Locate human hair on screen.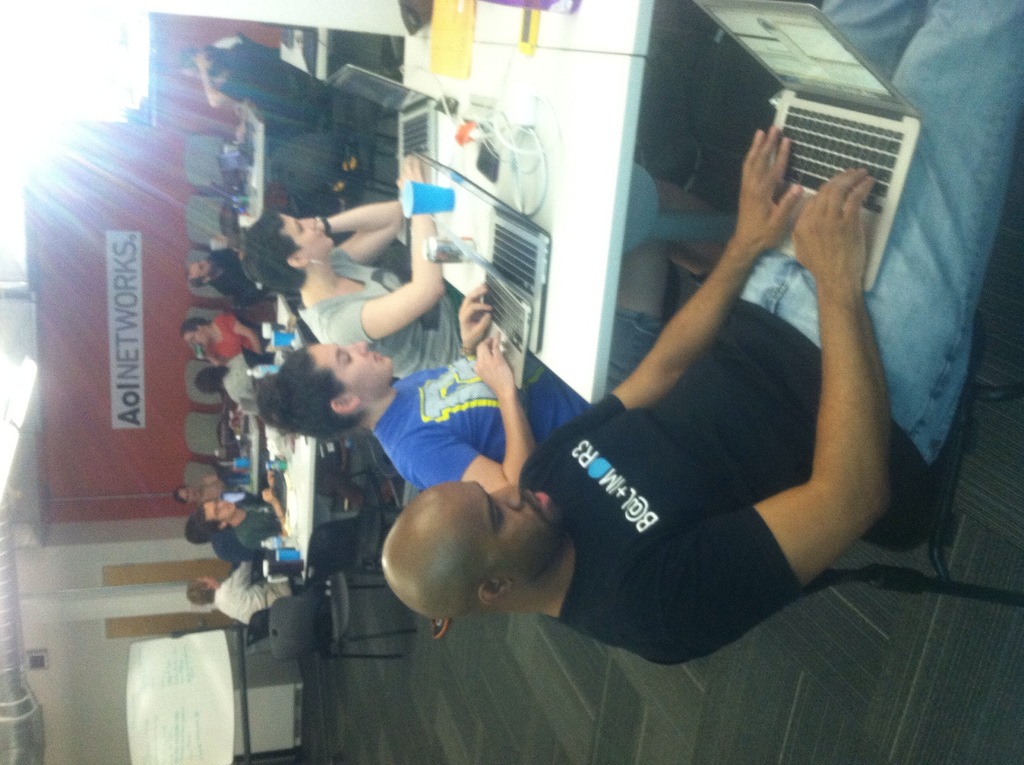
On screen at BBox(192, 504, 229, 535).
